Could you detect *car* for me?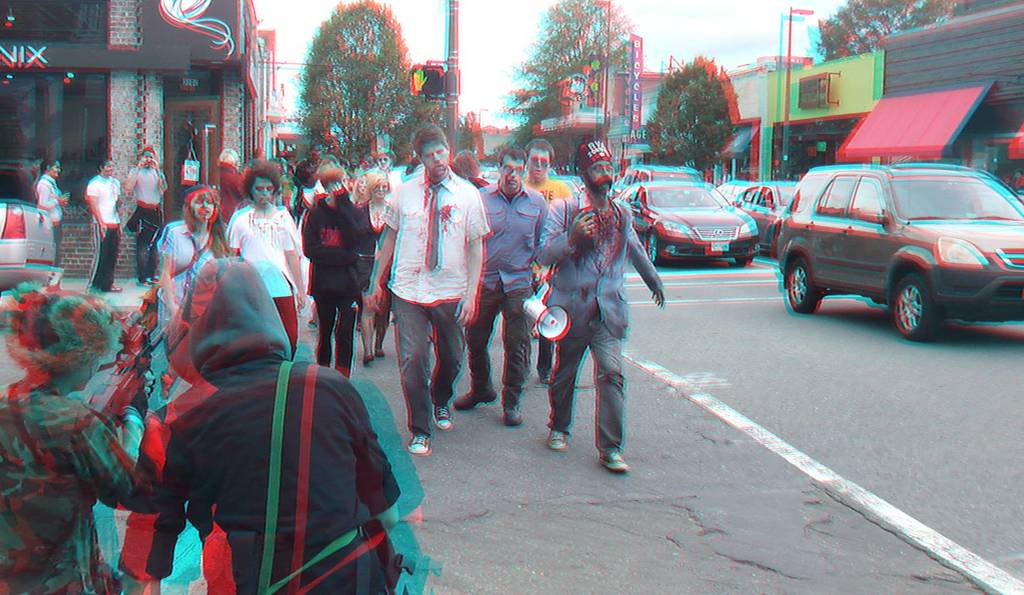
Detection result: select_region(729, 174, 795, 259).
